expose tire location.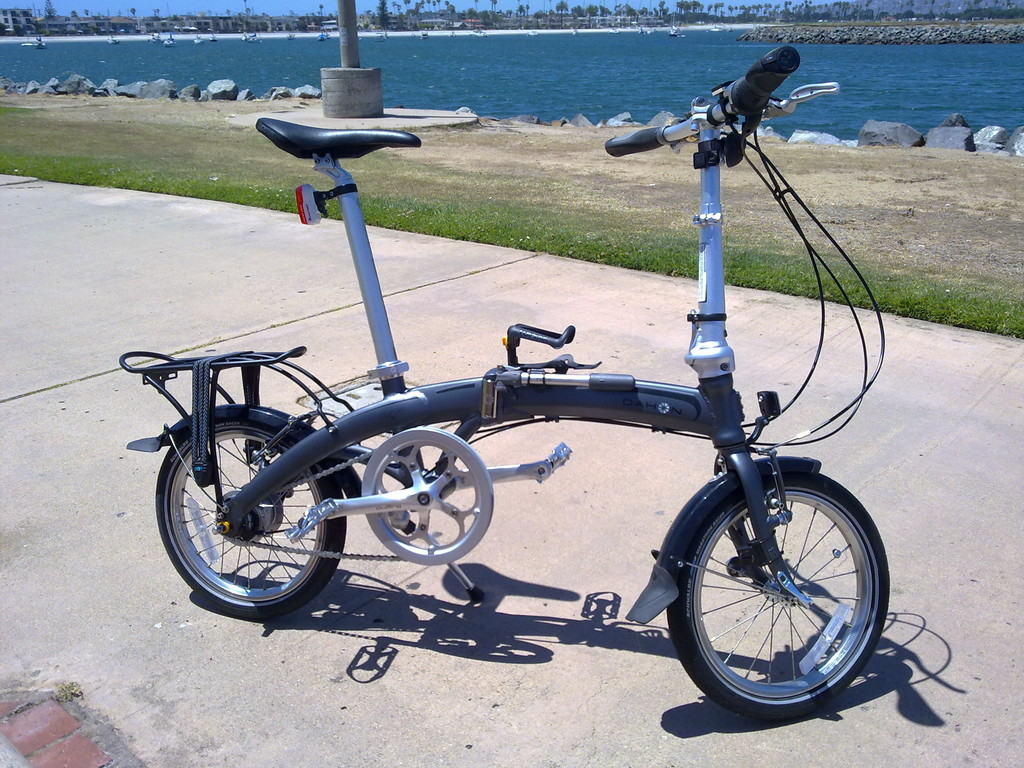
Exposed at <region>657, 460, 890, 723</region>.
